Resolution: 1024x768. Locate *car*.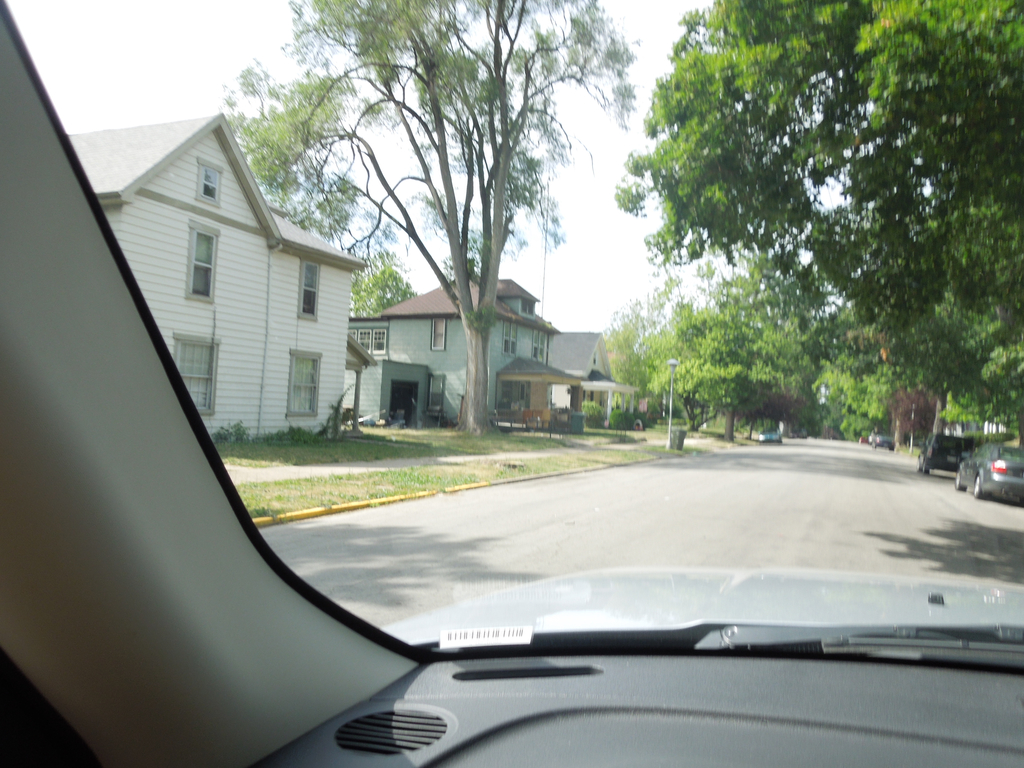
box(918, 435, 977, 476).
